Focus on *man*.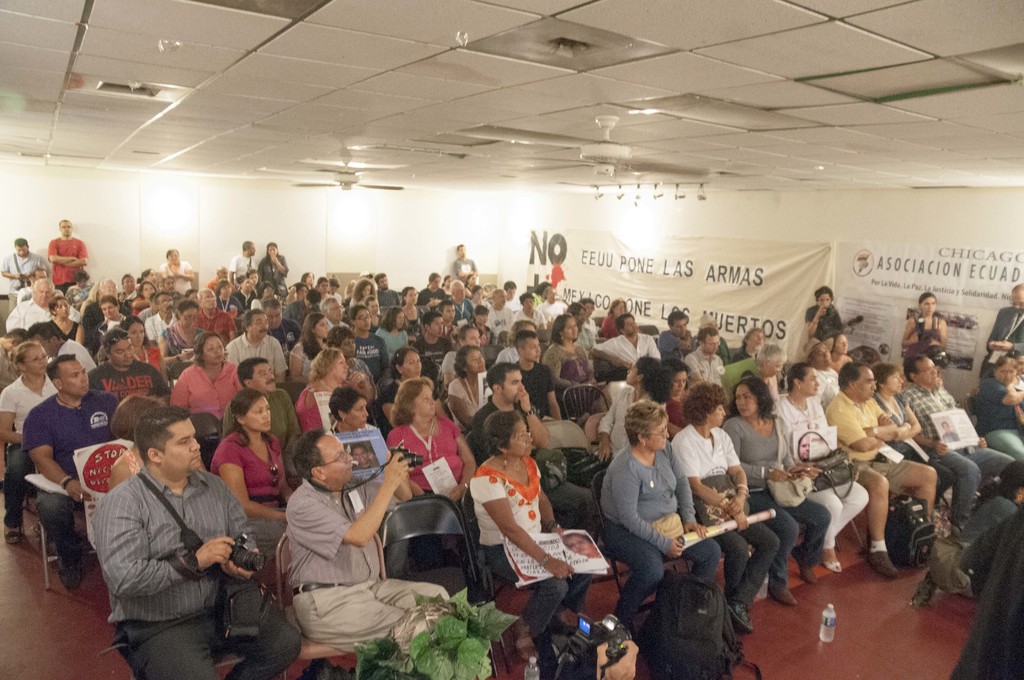
Focused at x1=801 y1=339 x2=840 y2=407.
